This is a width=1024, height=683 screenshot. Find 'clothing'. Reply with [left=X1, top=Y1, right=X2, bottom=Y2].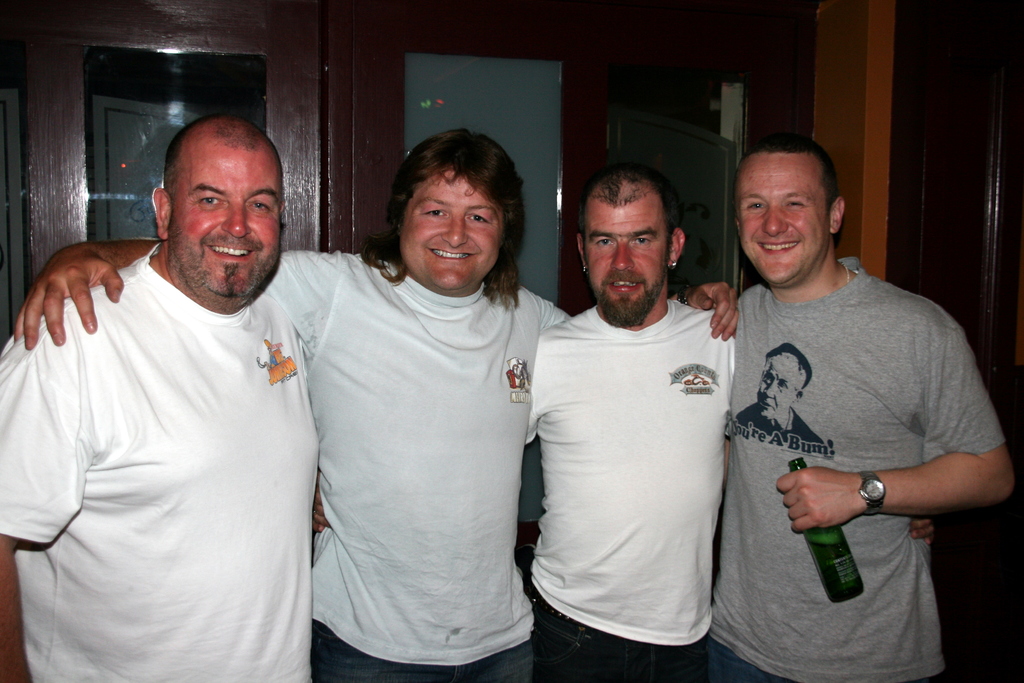
[left=260, top=249, right=571, bottom=682].
